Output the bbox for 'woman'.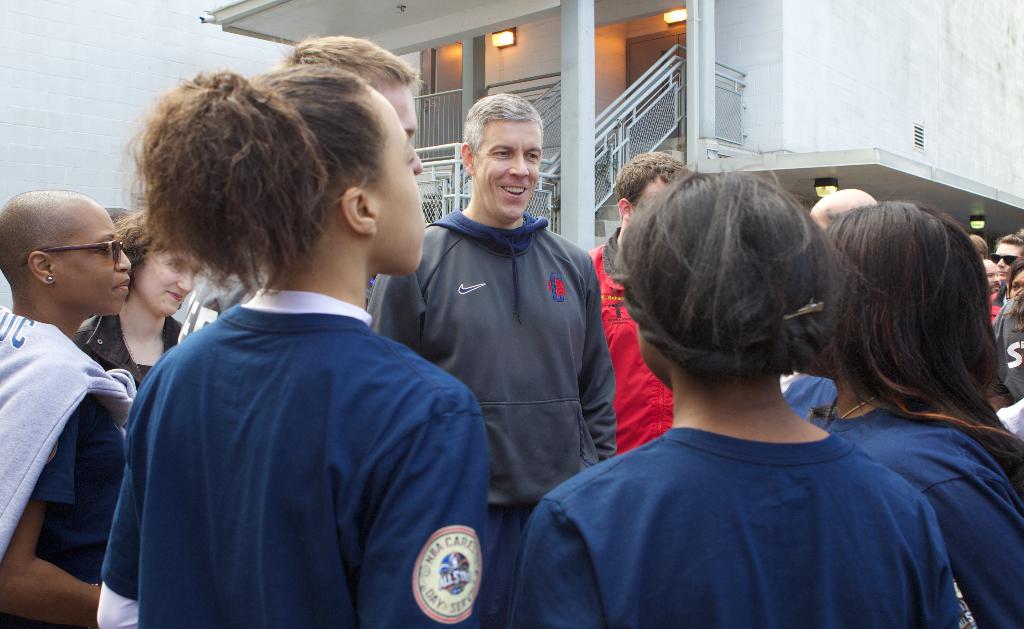
[0,186,138,628].
